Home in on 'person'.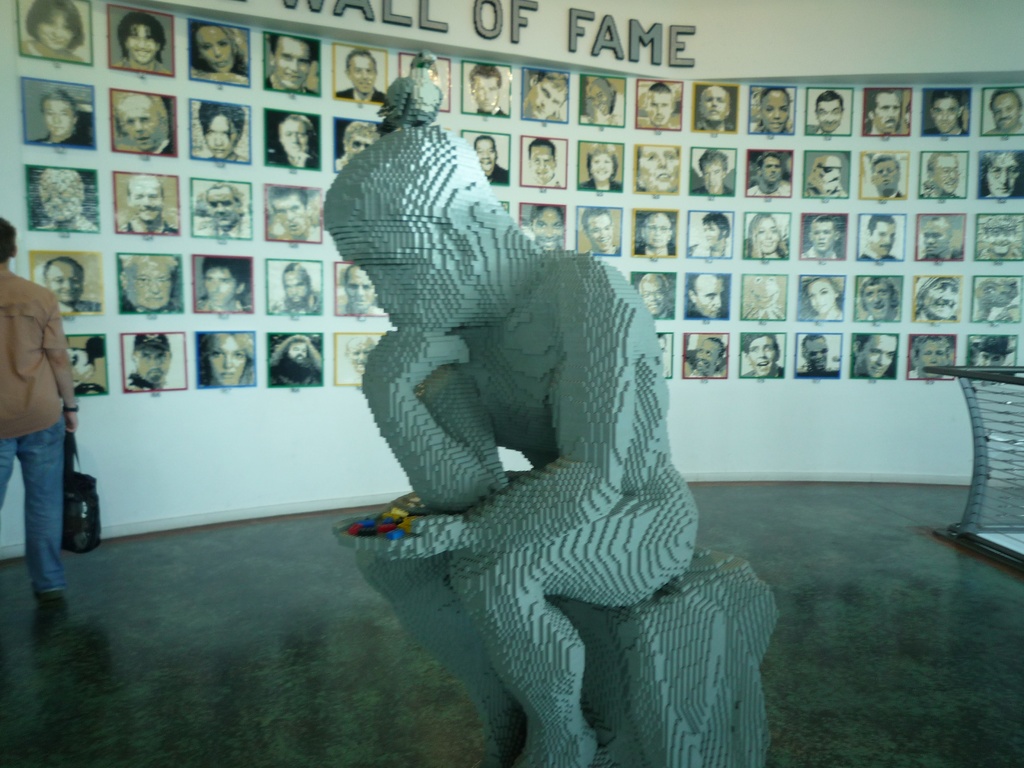
Homed in at detection(472, 136, 510, 185).
